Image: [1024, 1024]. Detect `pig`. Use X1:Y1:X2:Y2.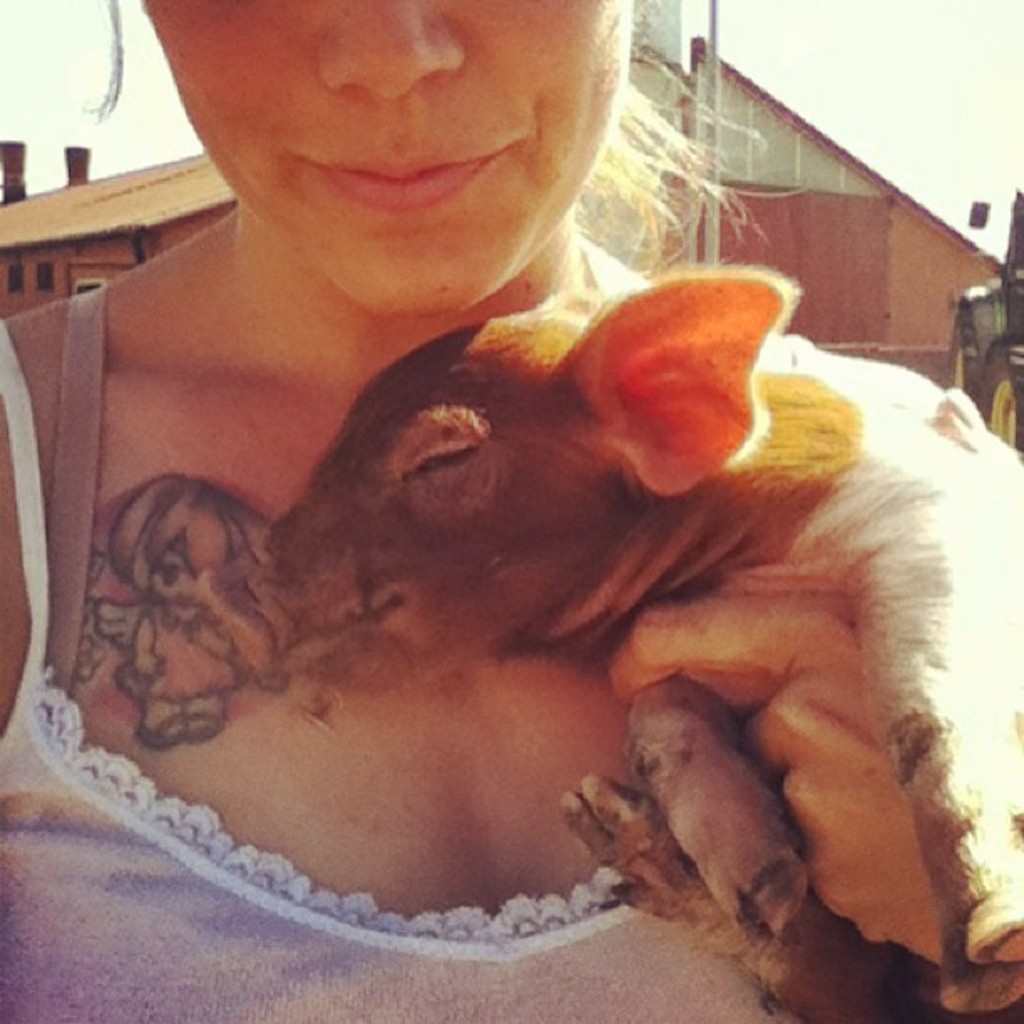
254:266:1022:1022.
